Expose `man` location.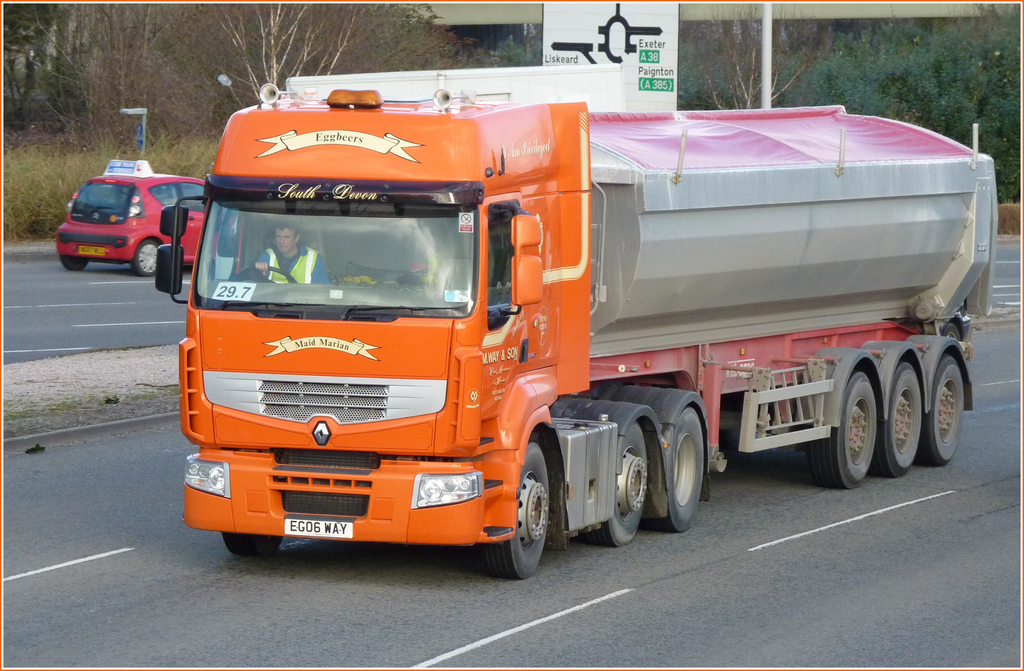
Exposed at {"left": 256, "top": 220, "right": 327, "bottom": 284}.
